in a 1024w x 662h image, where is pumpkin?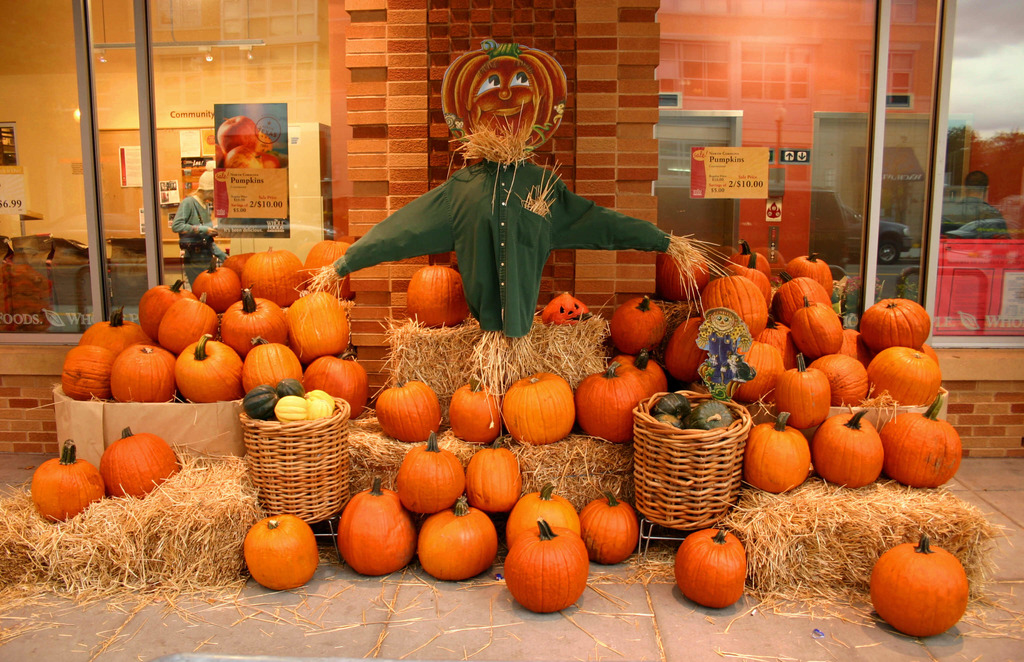
<box>869,526,970,640</box>.
